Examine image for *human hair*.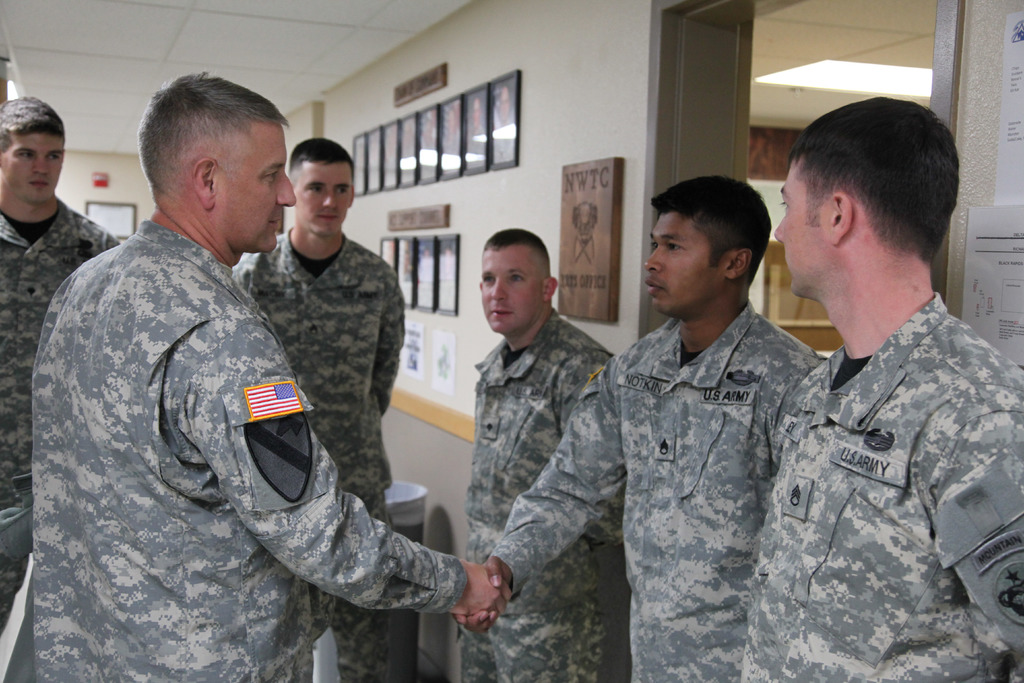
Examination result: (left=134, top=67, right=289, bottom=198).
